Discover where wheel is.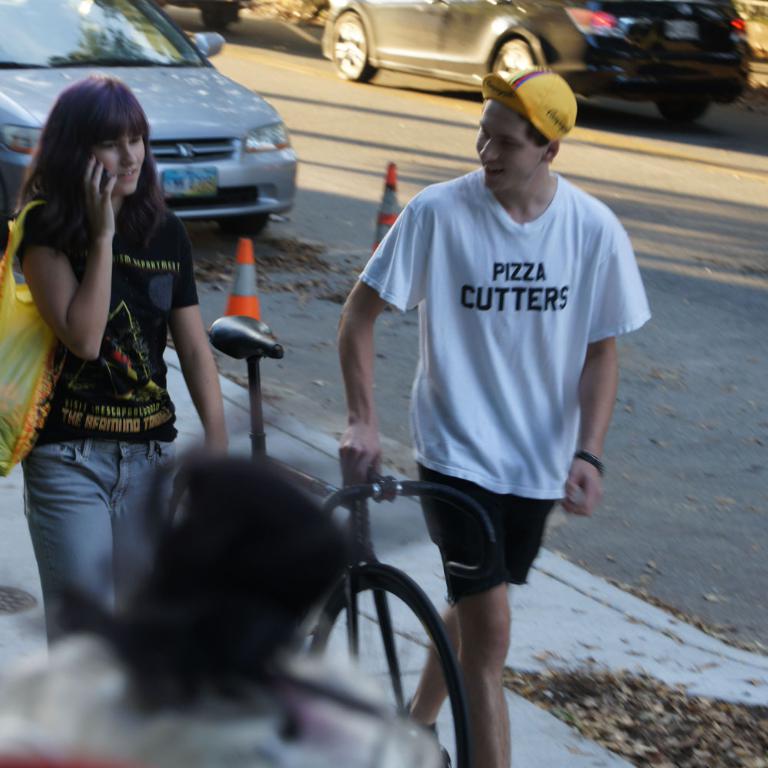
Discovered at {"left": 203, "top": 8, "right": 237, "bottom": 32}.
